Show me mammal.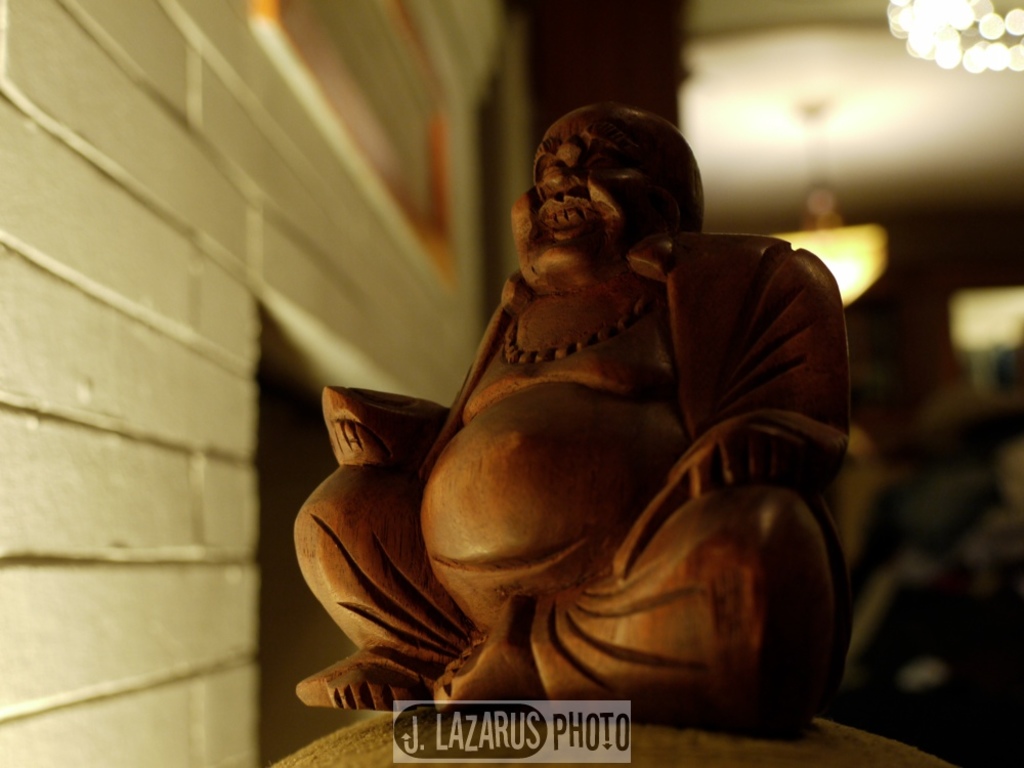
mammal is here: <bbox>263, 178, 885, 729</bbox>.
